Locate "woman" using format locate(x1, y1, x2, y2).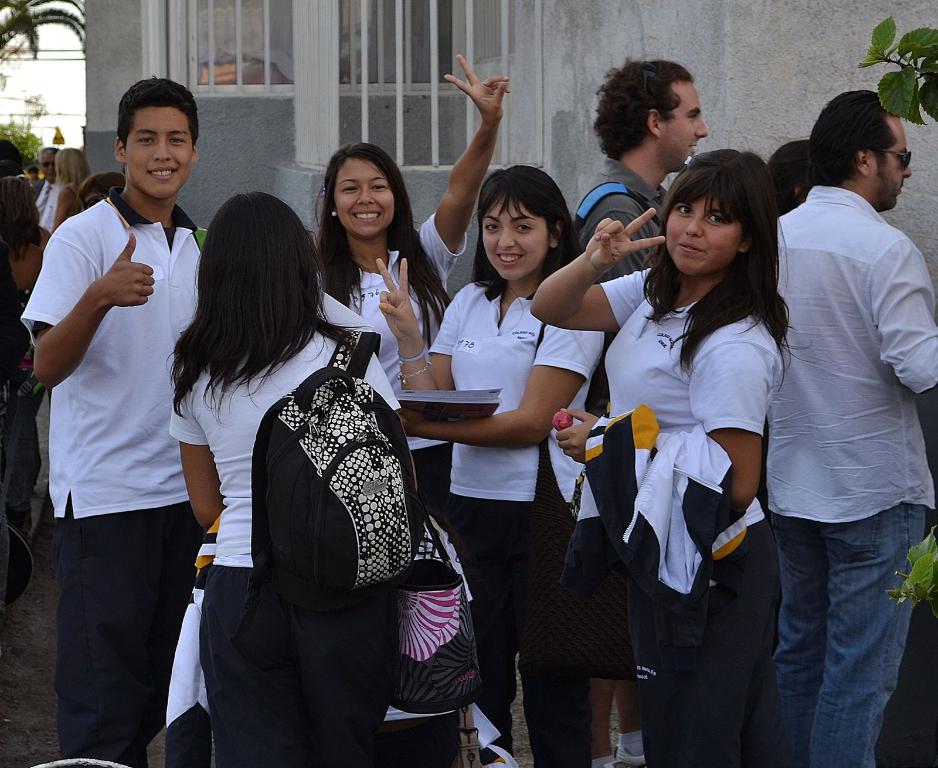
locate(51, 146, 92, 233).
